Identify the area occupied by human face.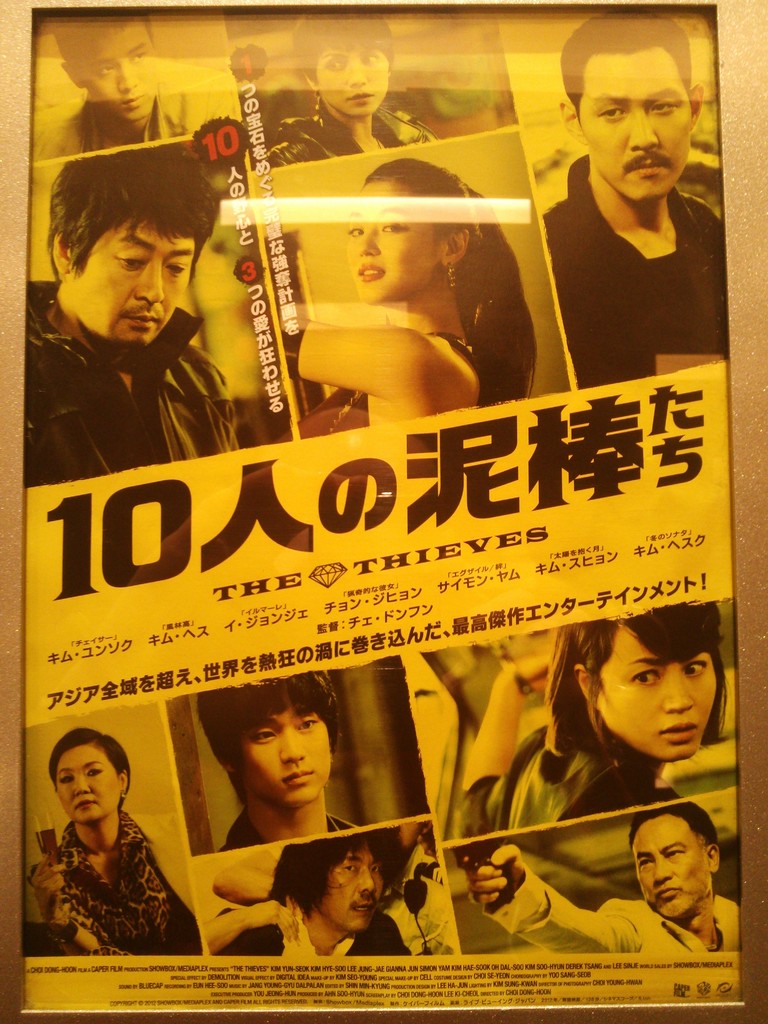
Area: left=308, top=36, right=387, bottom=134.
